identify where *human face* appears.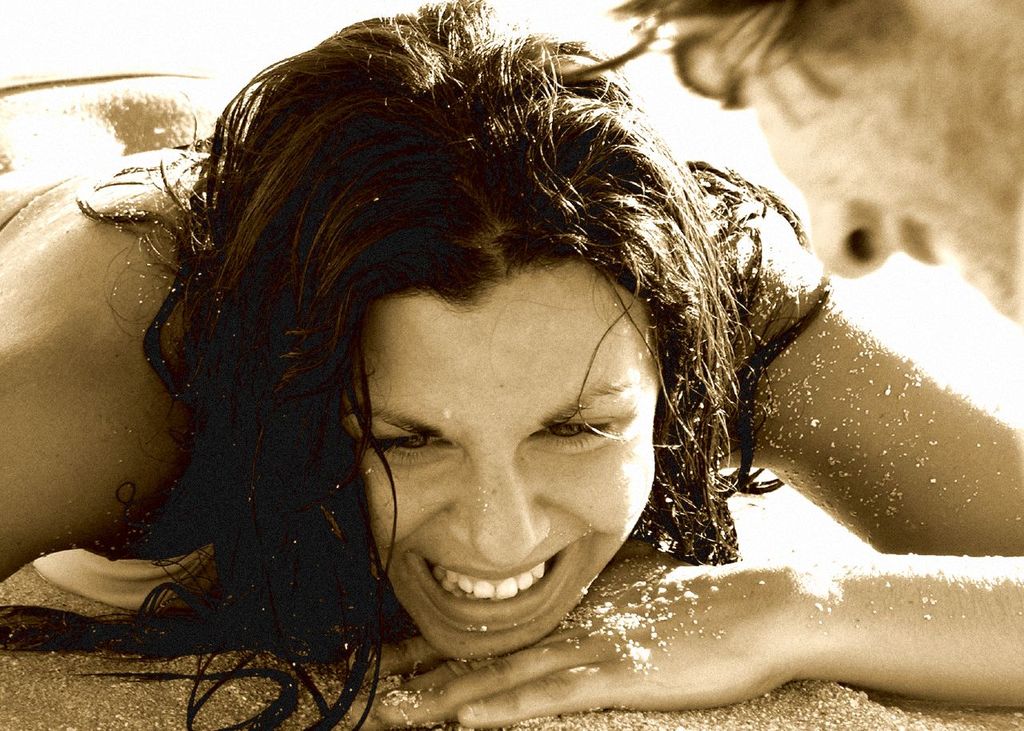
Appears at 348 277 661 660.
